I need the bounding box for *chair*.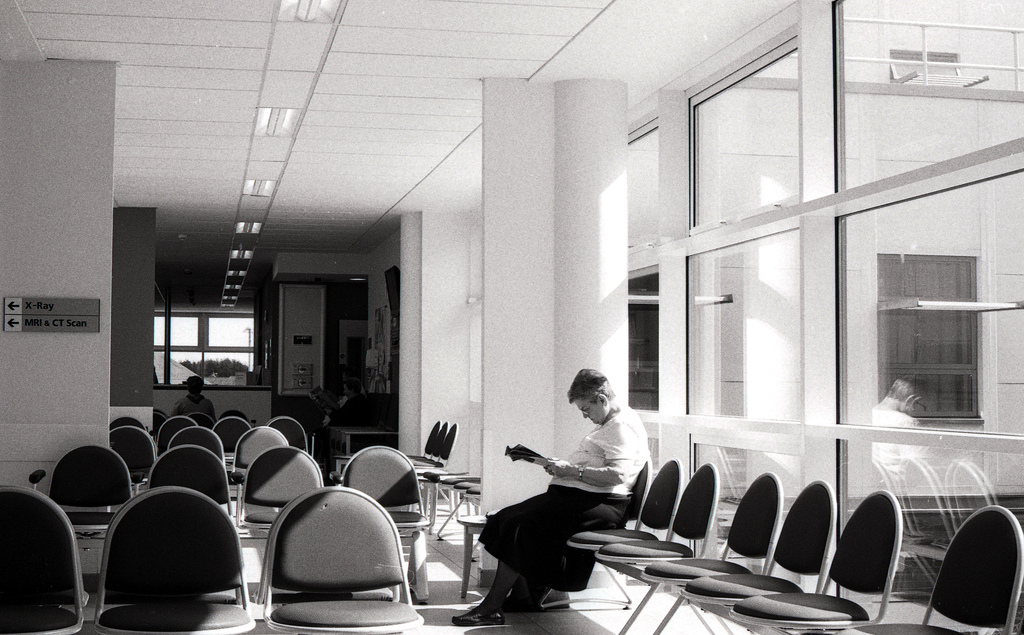
Here it is: [x1=30, y1=442, x2=141, y2=603].
